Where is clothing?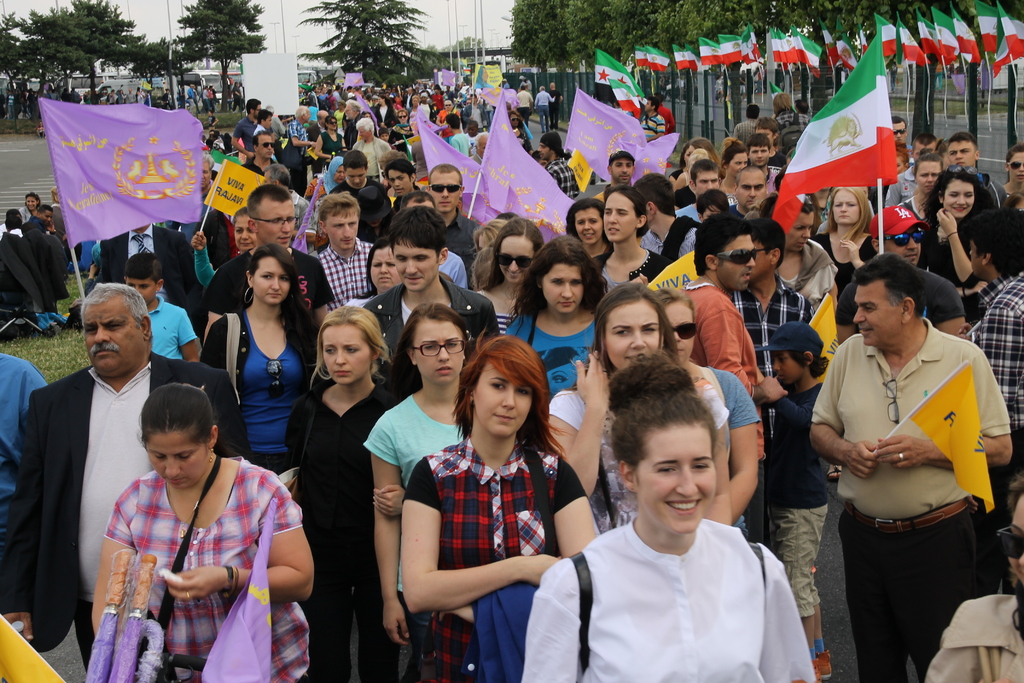
region(884, 163, 917, 210).
